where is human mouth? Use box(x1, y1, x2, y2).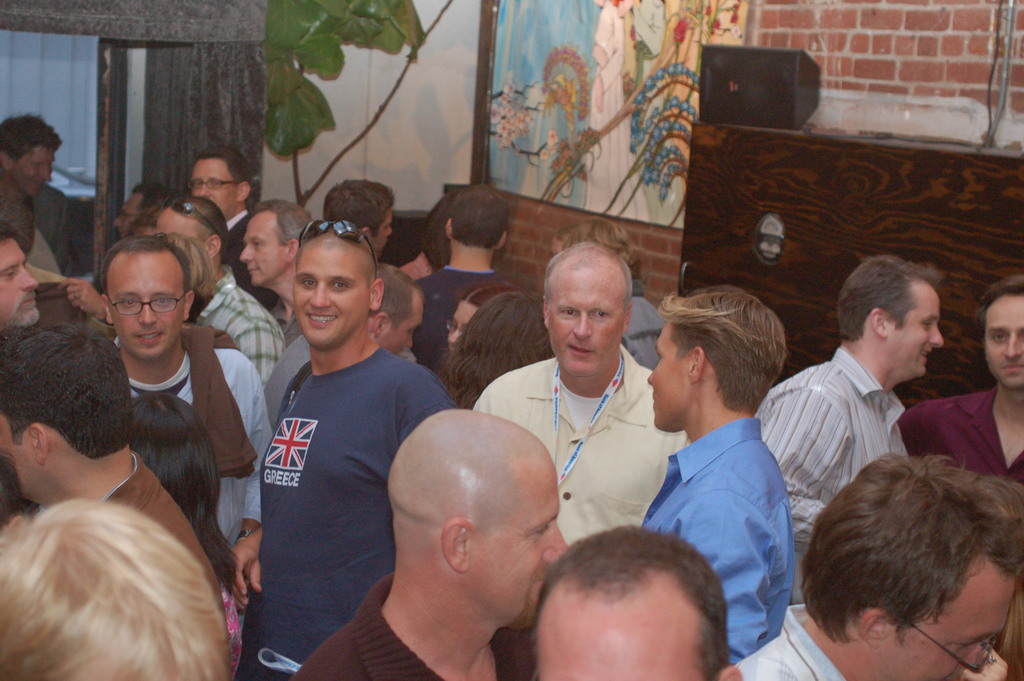
box(527, 563, 548, 595).
